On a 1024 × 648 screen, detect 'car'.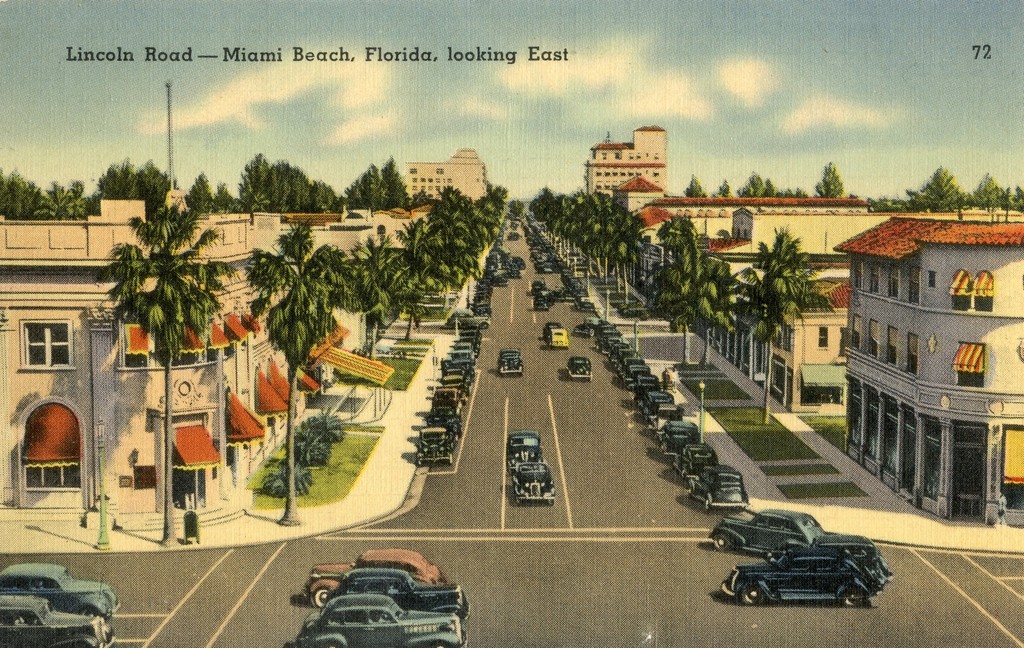
498 347 523 376.
